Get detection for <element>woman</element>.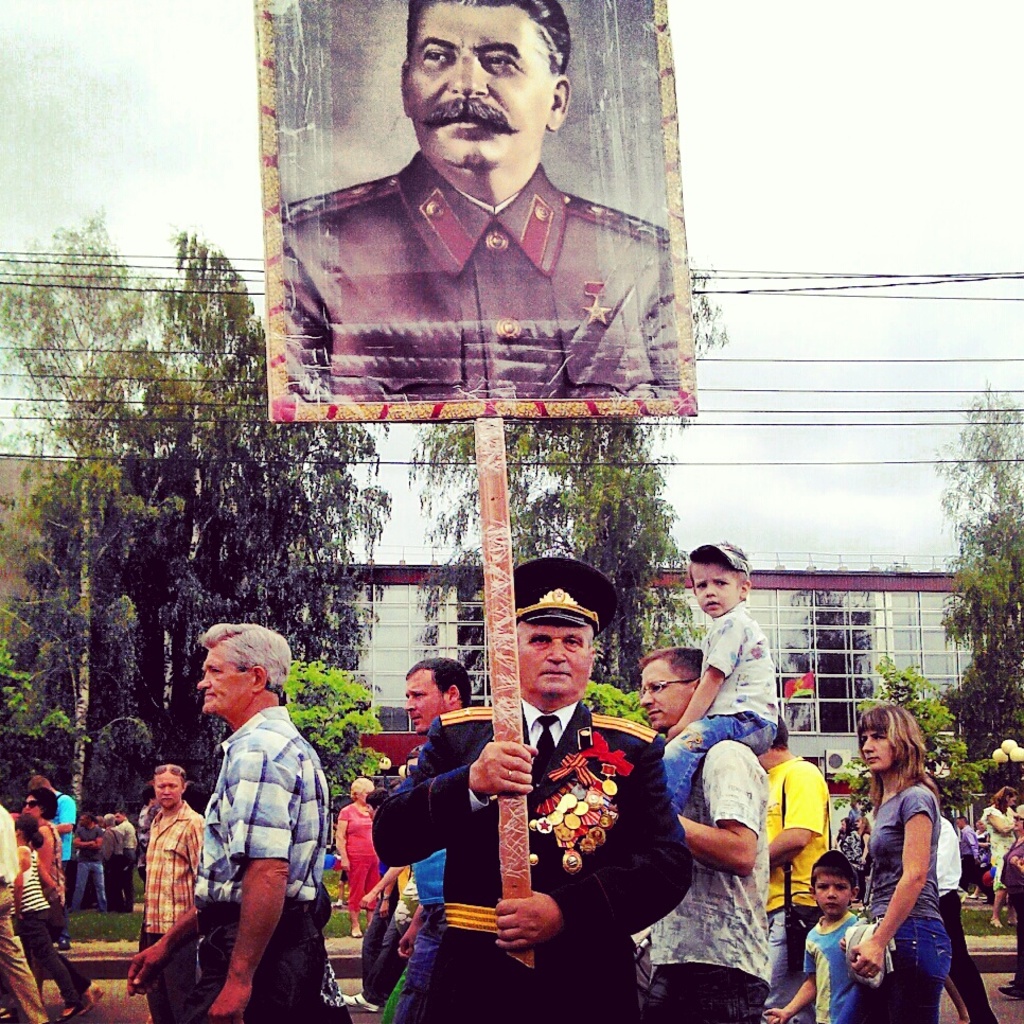
Detection: x1=8 y1=817 x2=95 y2=1023.
